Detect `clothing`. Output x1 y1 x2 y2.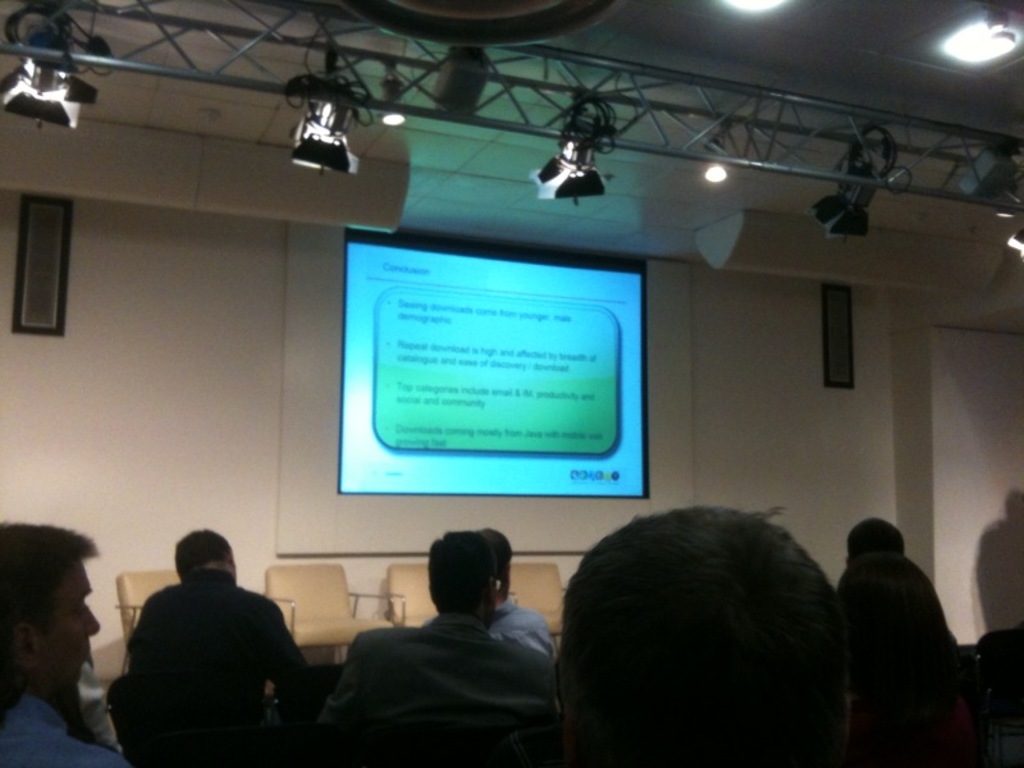
819 548 960 765.
